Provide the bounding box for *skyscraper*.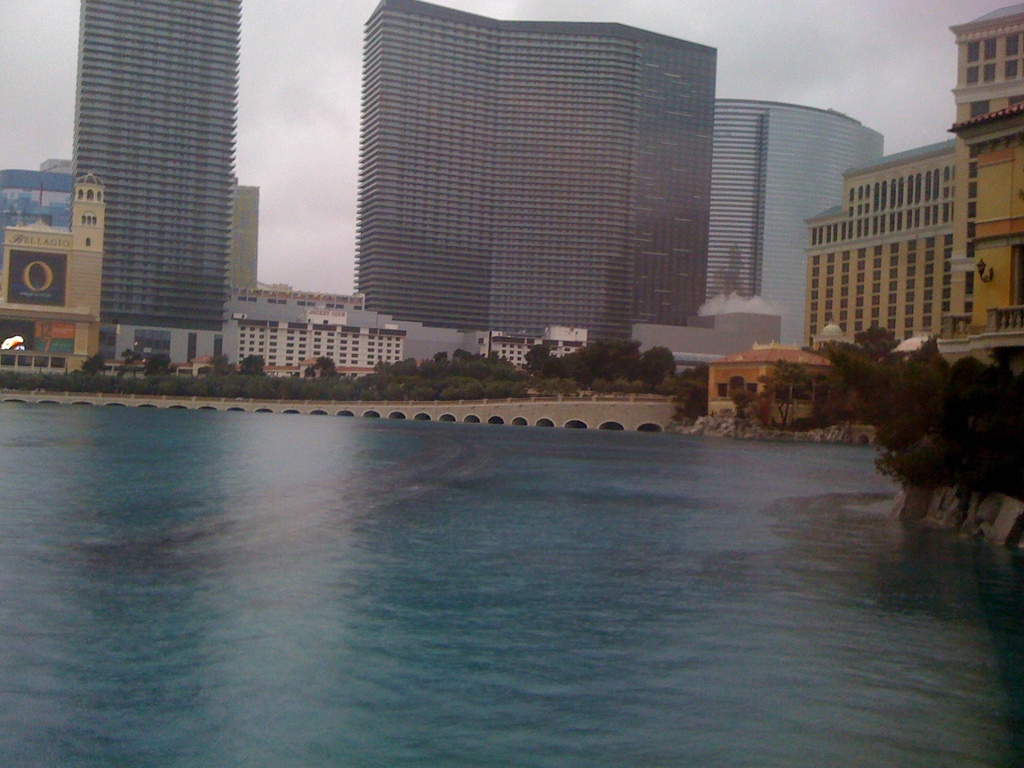
left=351, top=2, right=713, bottom=355.
